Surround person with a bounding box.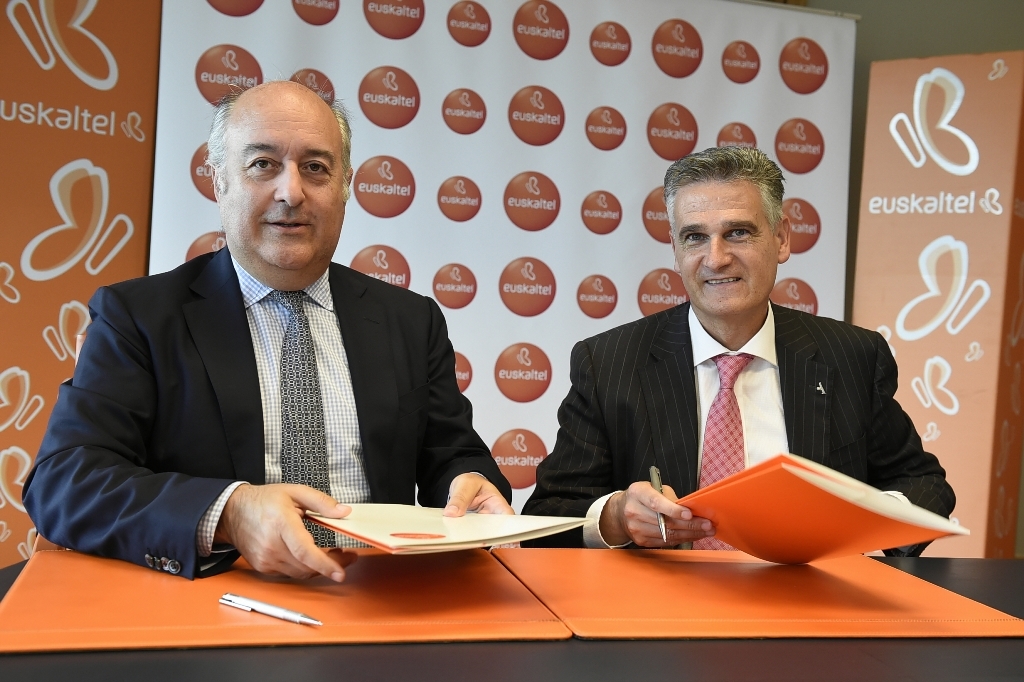
select_region(519, 145, 960, 558).
